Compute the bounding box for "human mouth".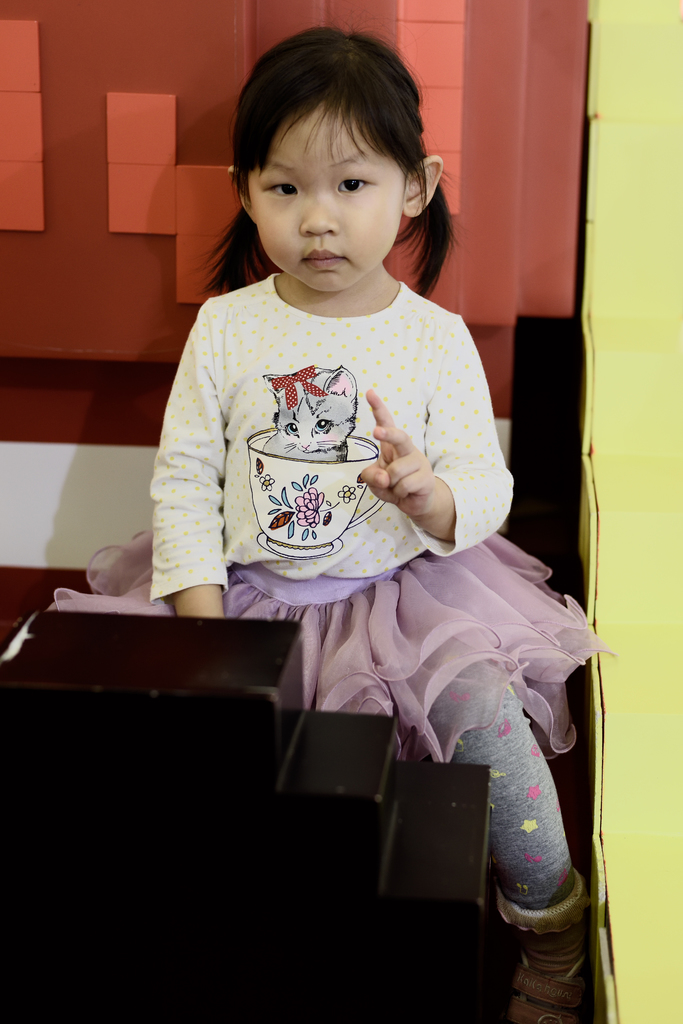
{"x1": 303, "y1": 248, "x2": 346, "y2": 267}.
